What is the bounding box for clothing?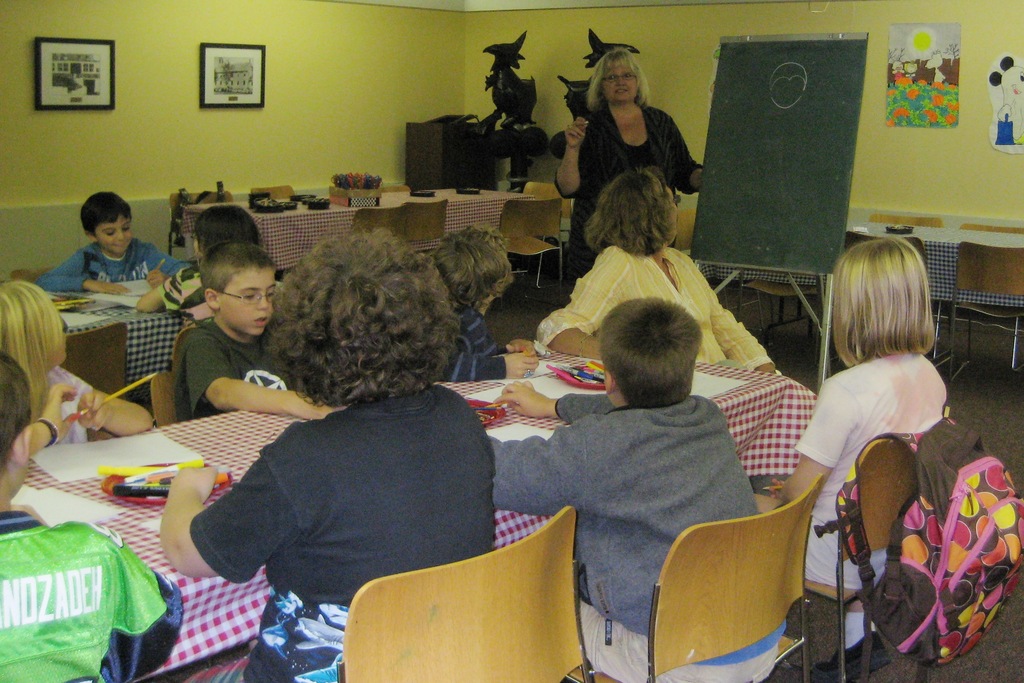
box=[535, 232, 776, 381].
